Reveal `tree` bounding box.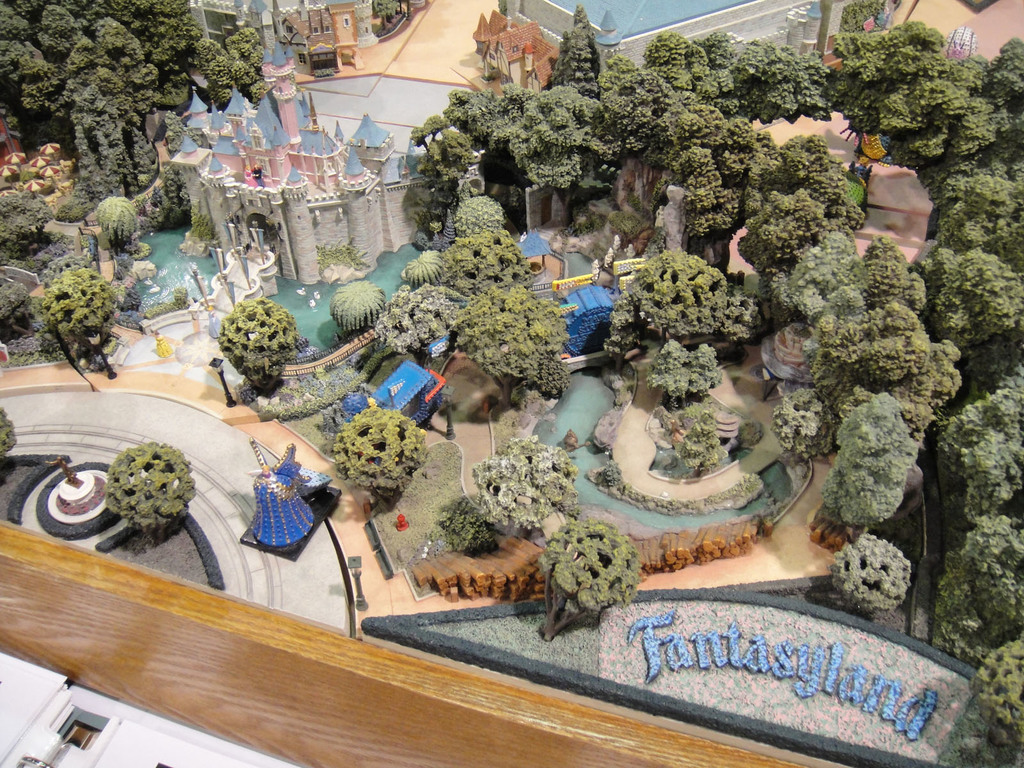
Revealed: bbox(826, 529, 912, 615).
